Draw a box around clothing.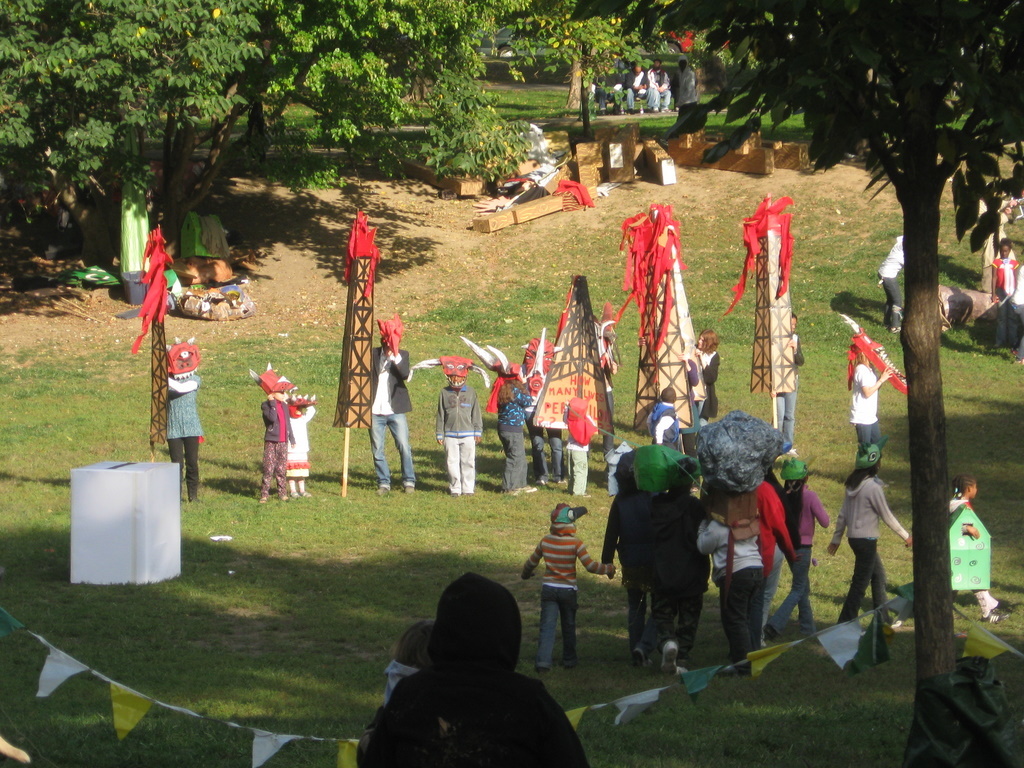
289 404 316 494.
